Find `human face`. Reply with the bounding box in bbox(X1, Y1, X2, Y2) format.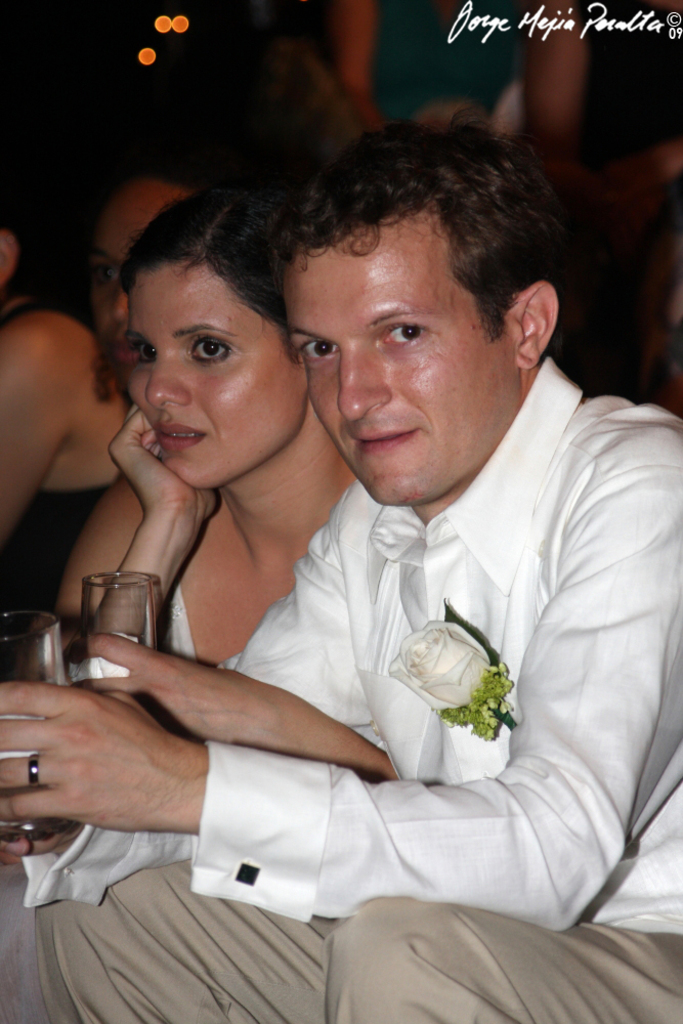
bbox(126, 256, 308, 482).
